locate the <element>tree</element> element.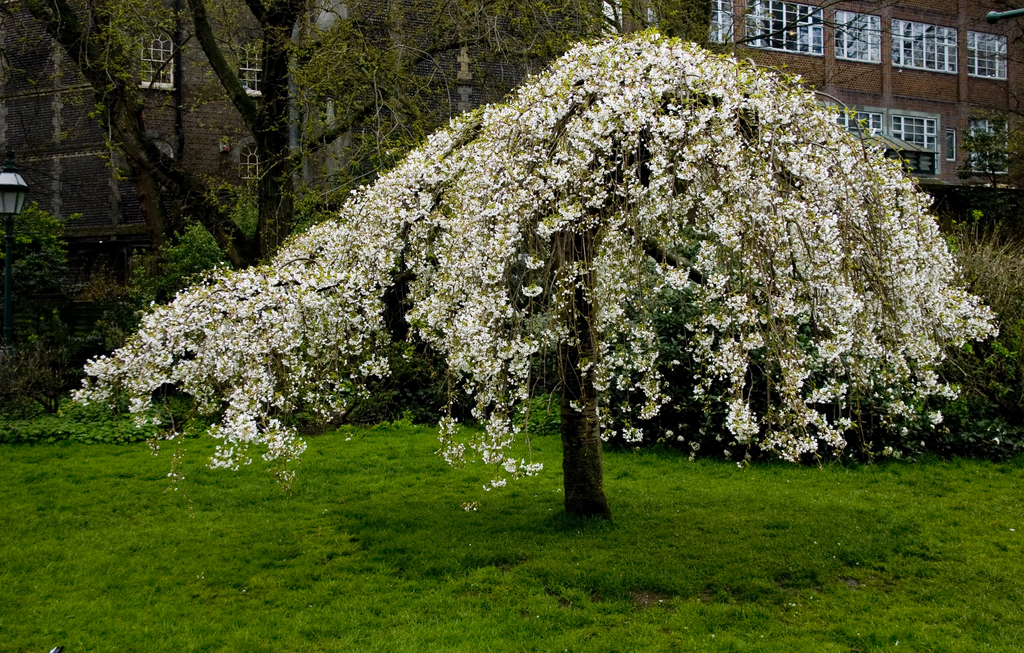
Element bbox: bbox(0, 0, 753, 276).
